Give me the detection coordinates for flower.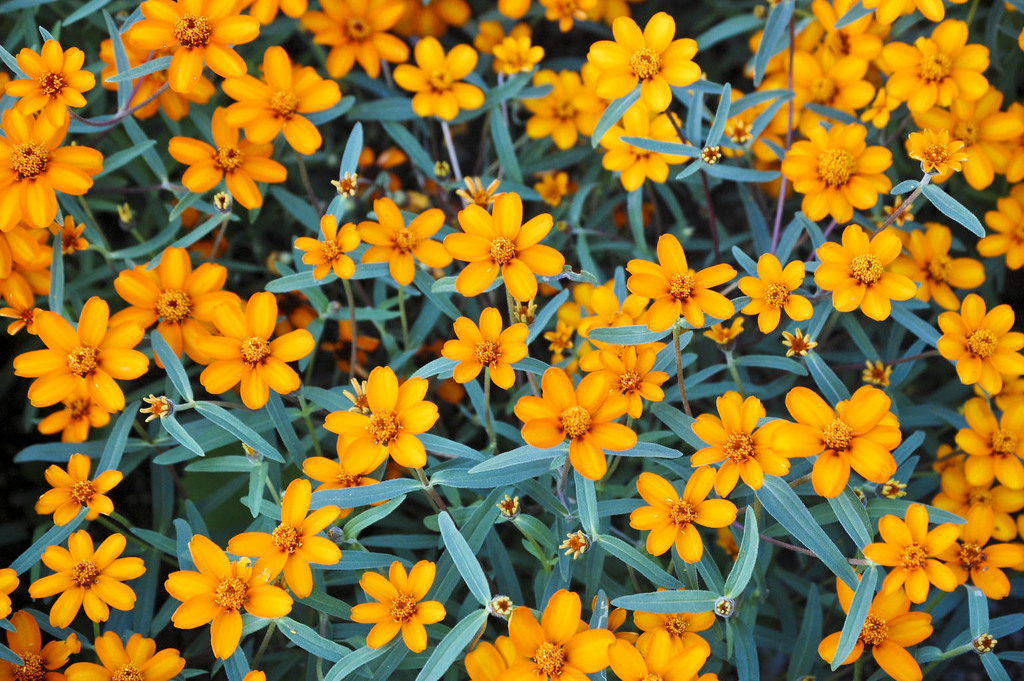
rect(584, 9, 702, 118).
